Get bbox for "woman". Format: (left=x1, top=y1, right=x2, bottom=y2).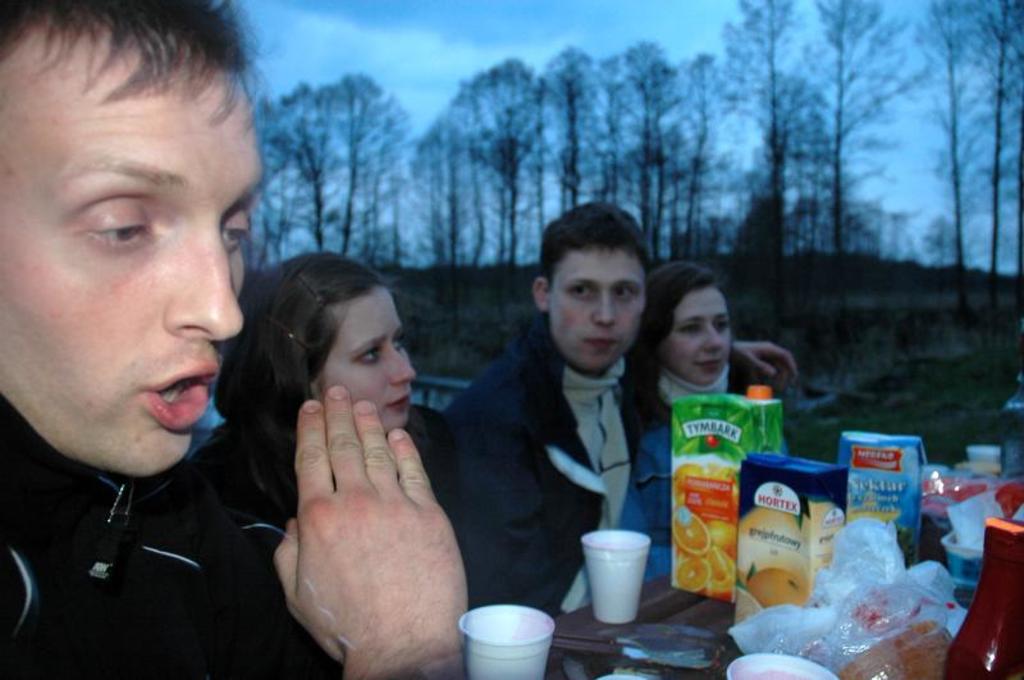
(left=219, top=236, right=493, bottom=668).
